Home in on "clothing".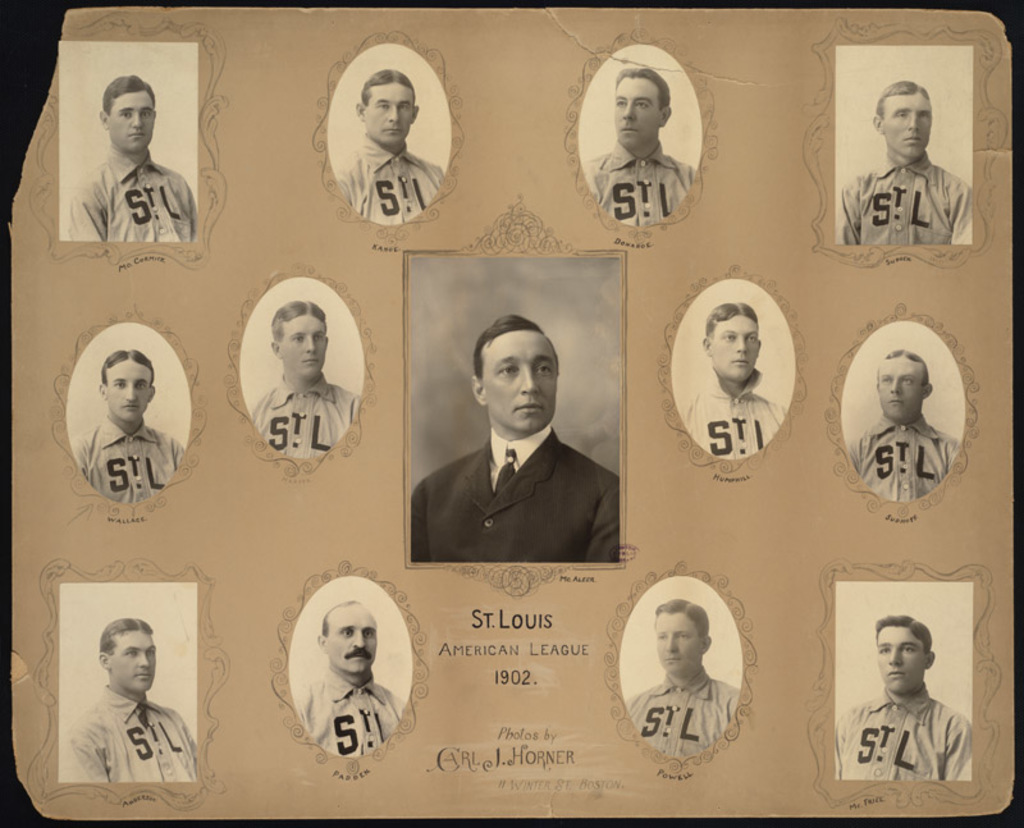
Homed in at Rect(412, 425, 623, 562).
